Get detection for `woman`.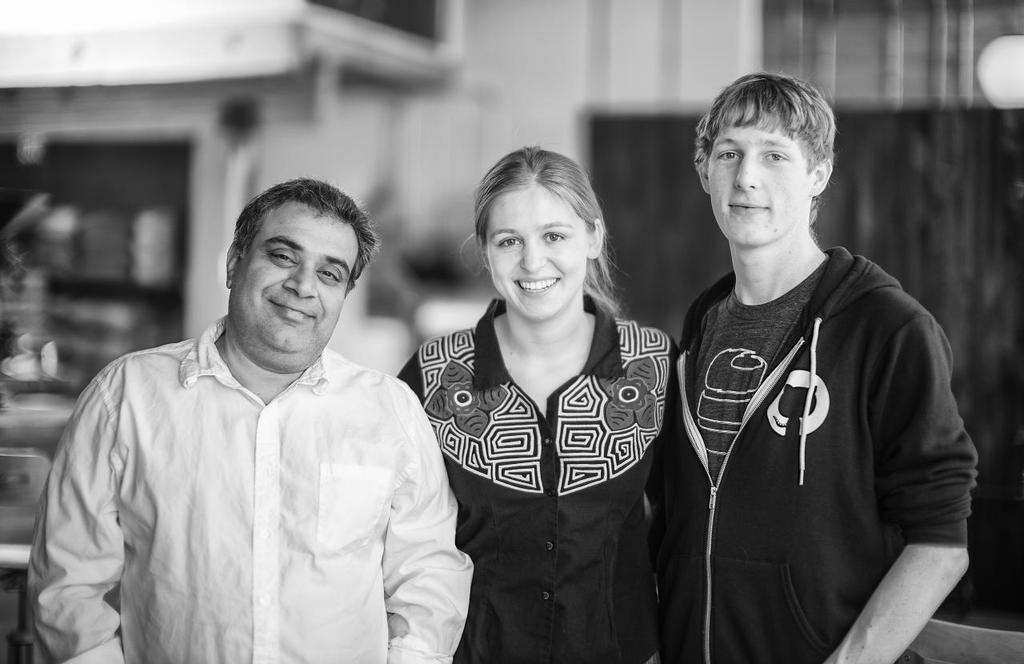
Detection: [left=398, top=142, right=666, bottom=663].
